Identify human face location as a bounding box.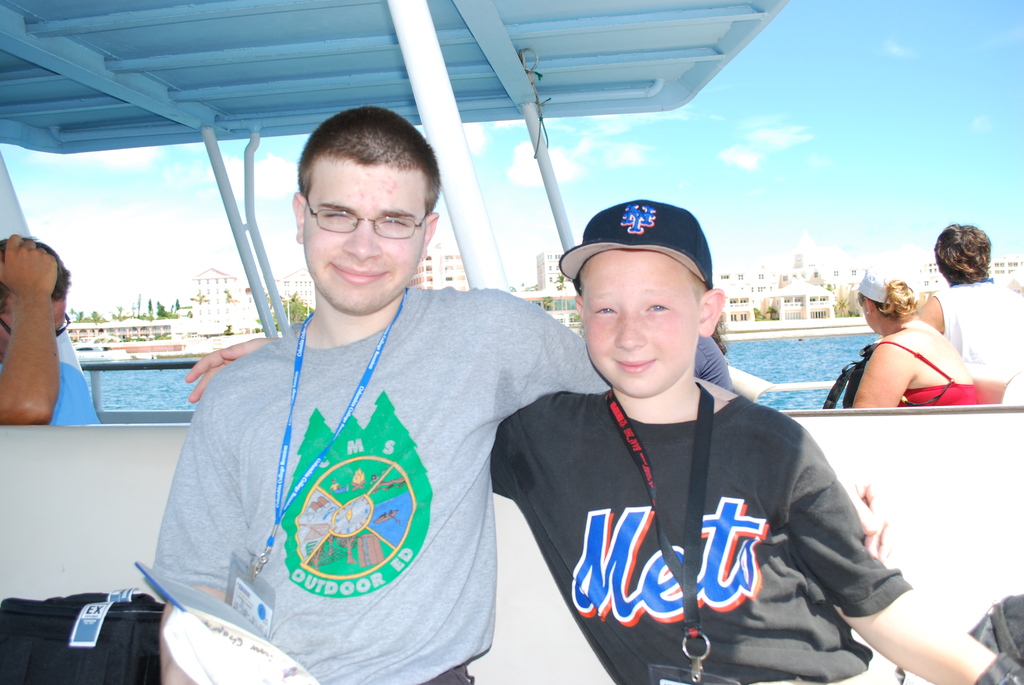
locate(303, 165, 425, 316).
